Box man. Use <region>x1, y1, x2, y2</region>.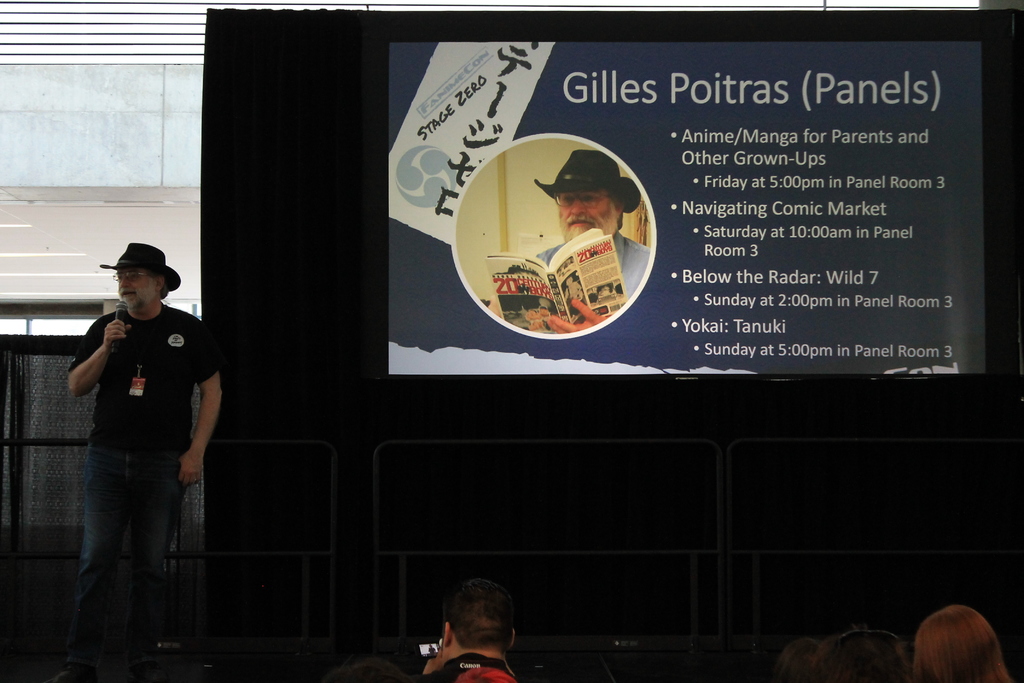
<region>486, 151, 651, 333</region>.
